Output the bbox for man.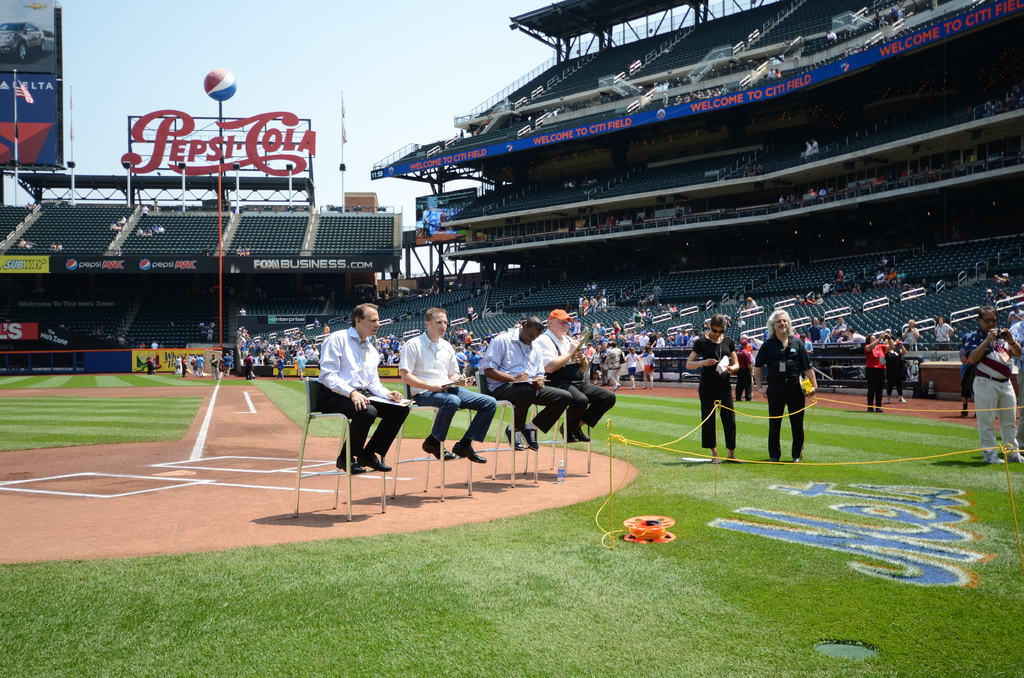
[306,310,395,487].
